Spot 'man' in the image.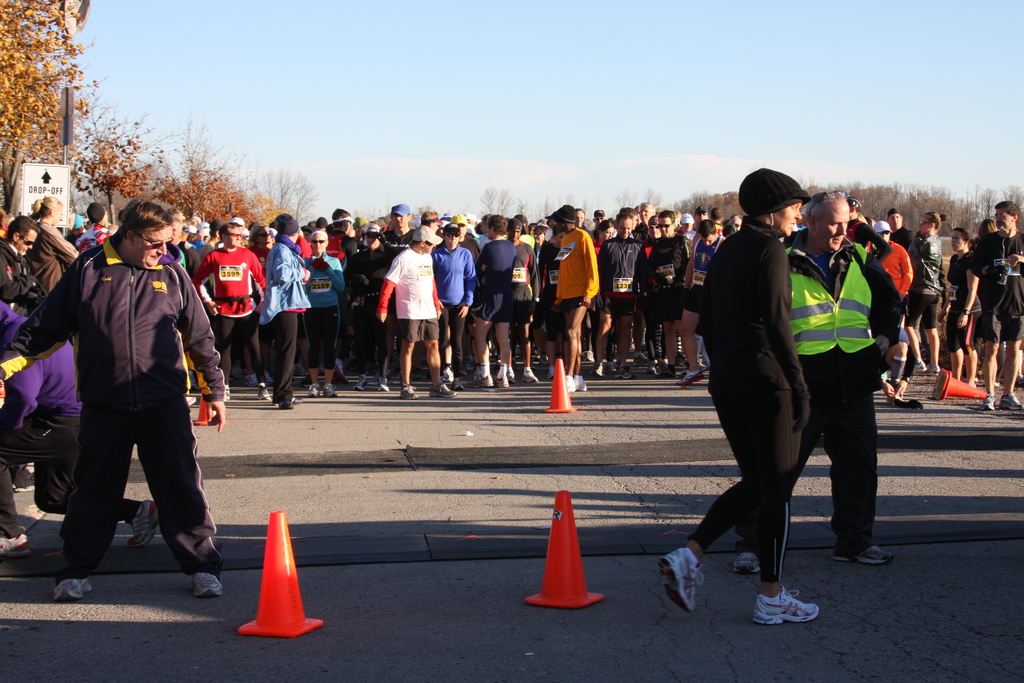
'man' found at 885,210,915,257.
